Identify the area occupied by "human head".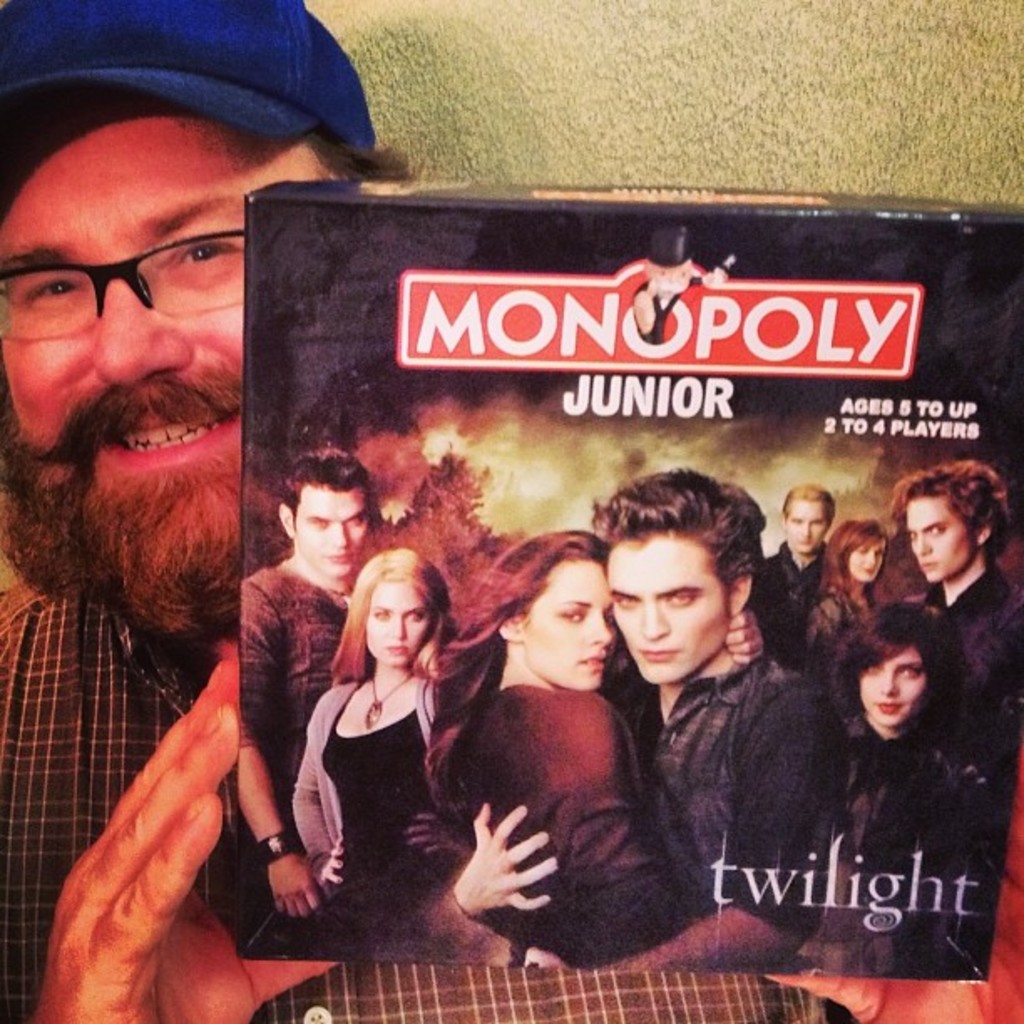
Area: bbox=(0, 0, 381, 601).
